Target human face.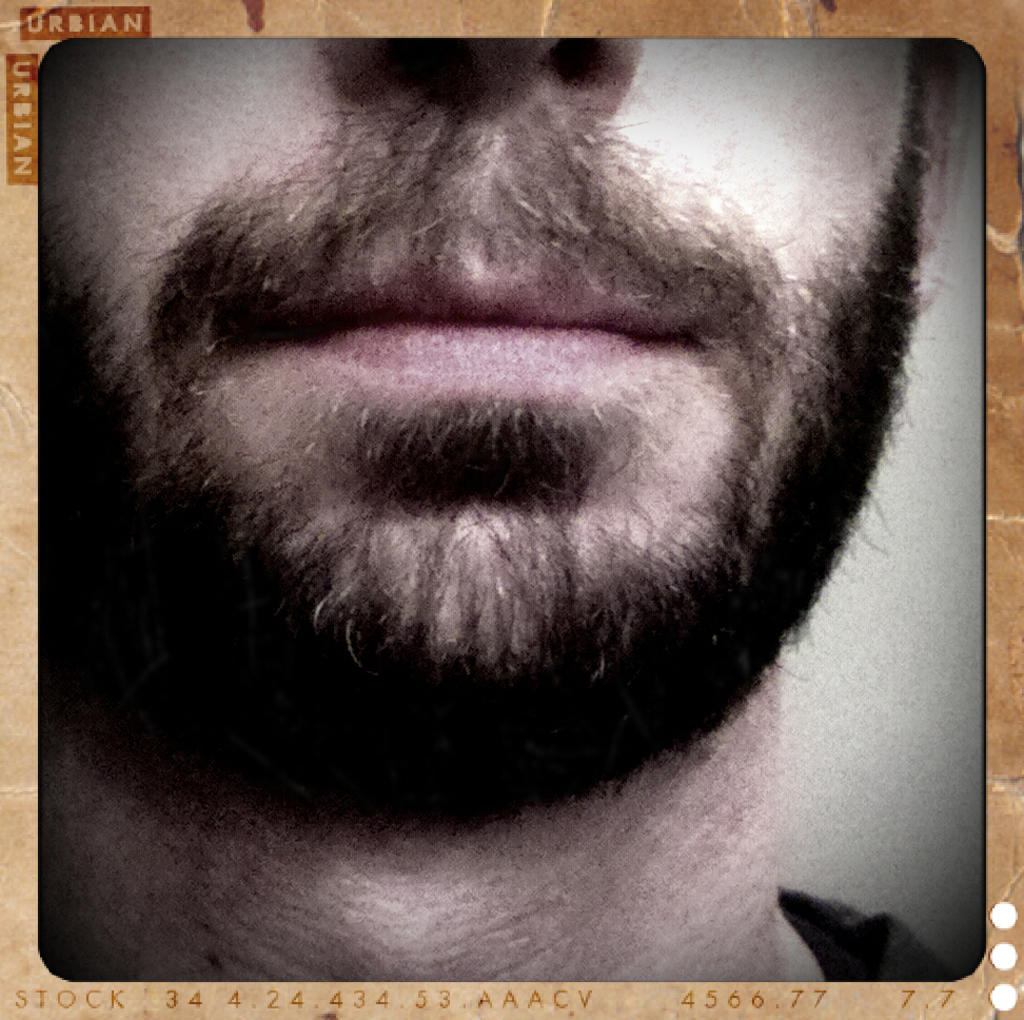
Target region: left=42, top=34, right=924, bottom=717.
